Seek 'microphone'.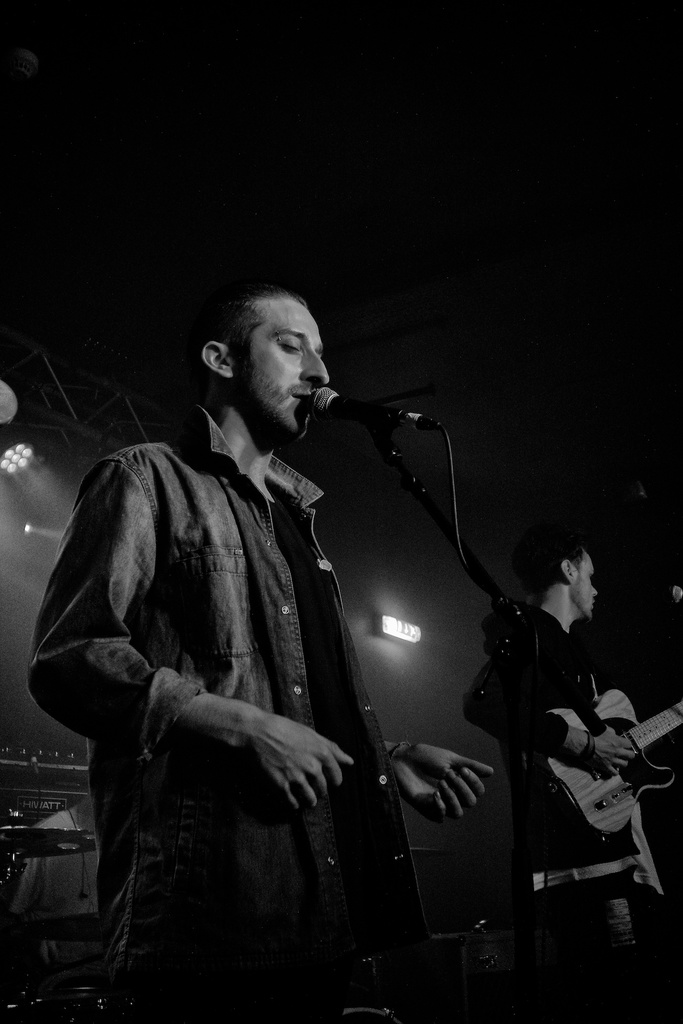
box=[666, 583, 682, 602].
